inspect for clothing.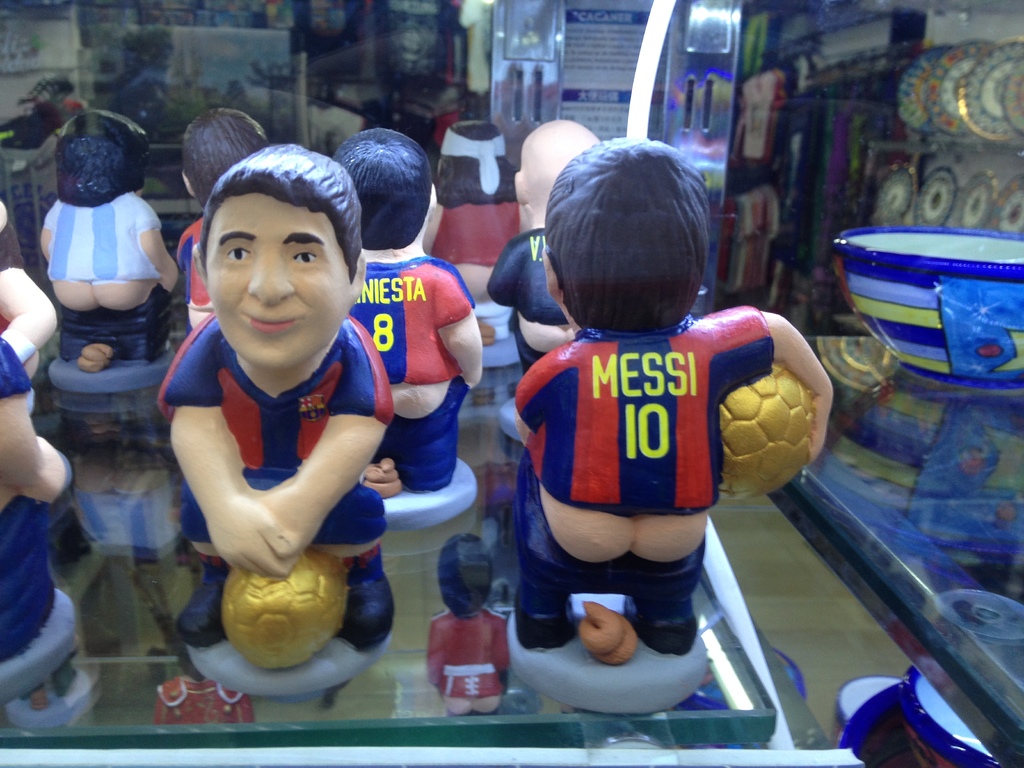
Inspection: rect(513, 324, 769, 633).
